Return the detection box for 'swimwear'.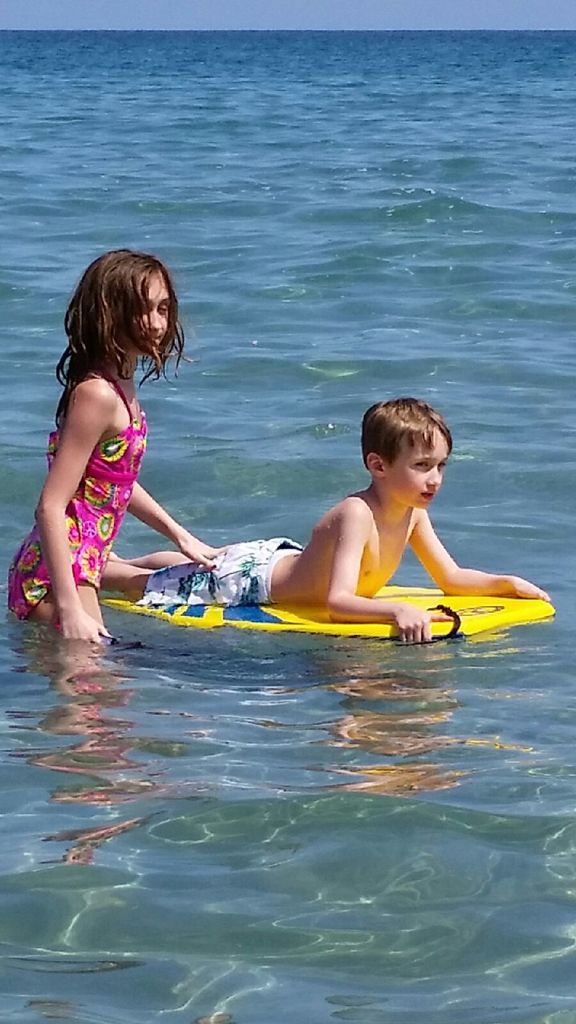
left=0, top=366, right=161, bottom=620.
